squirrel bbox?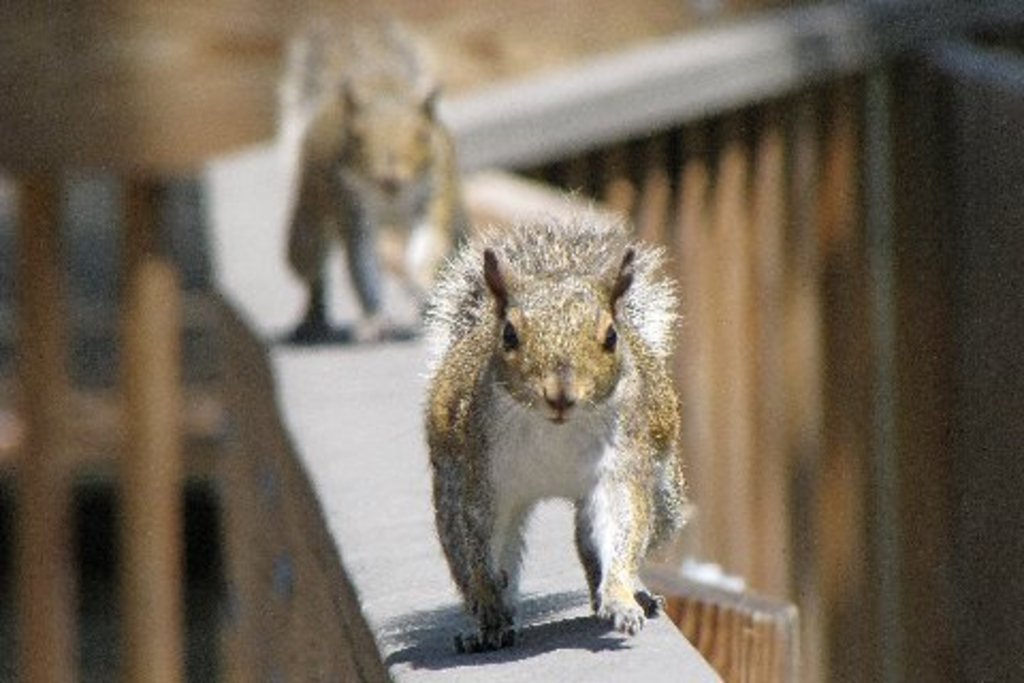
region(412, 188, 683, 662)
